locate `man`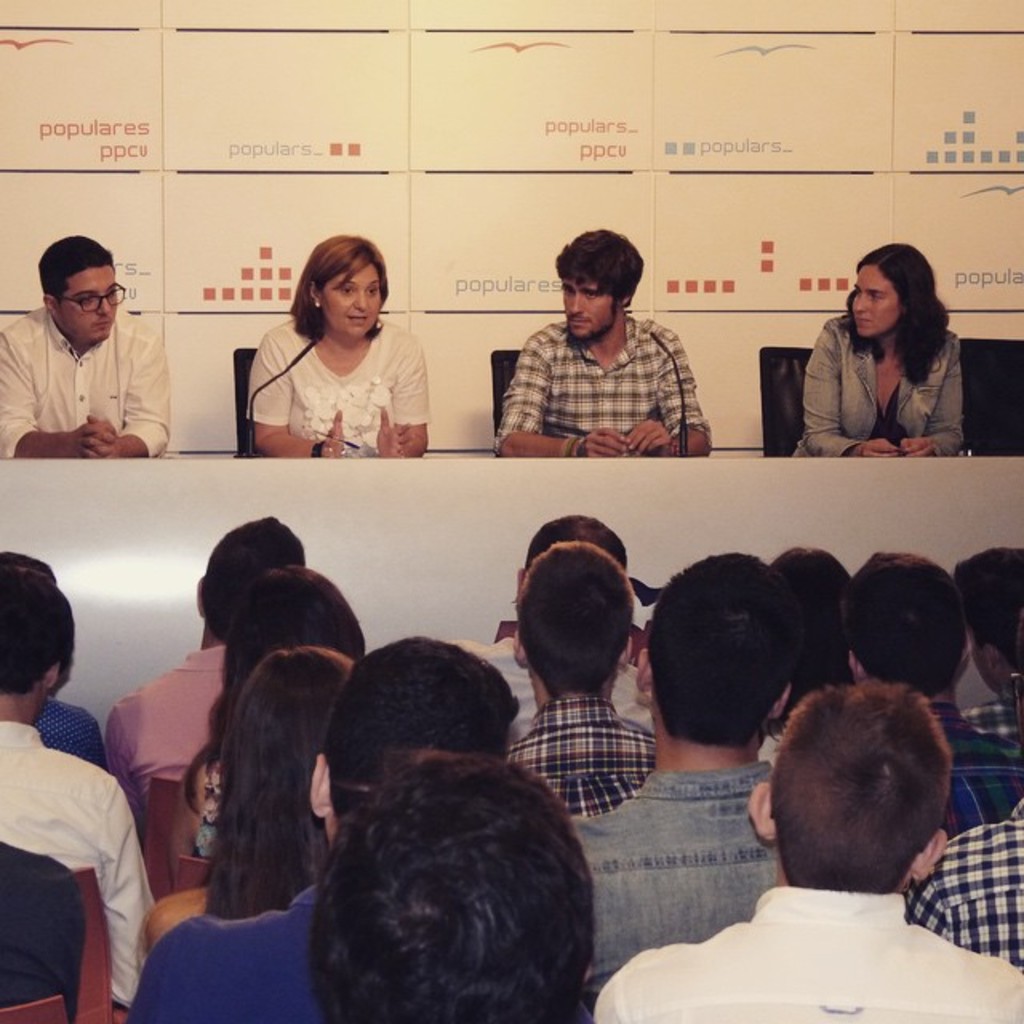
detection(0, 554, 165, 1022)
